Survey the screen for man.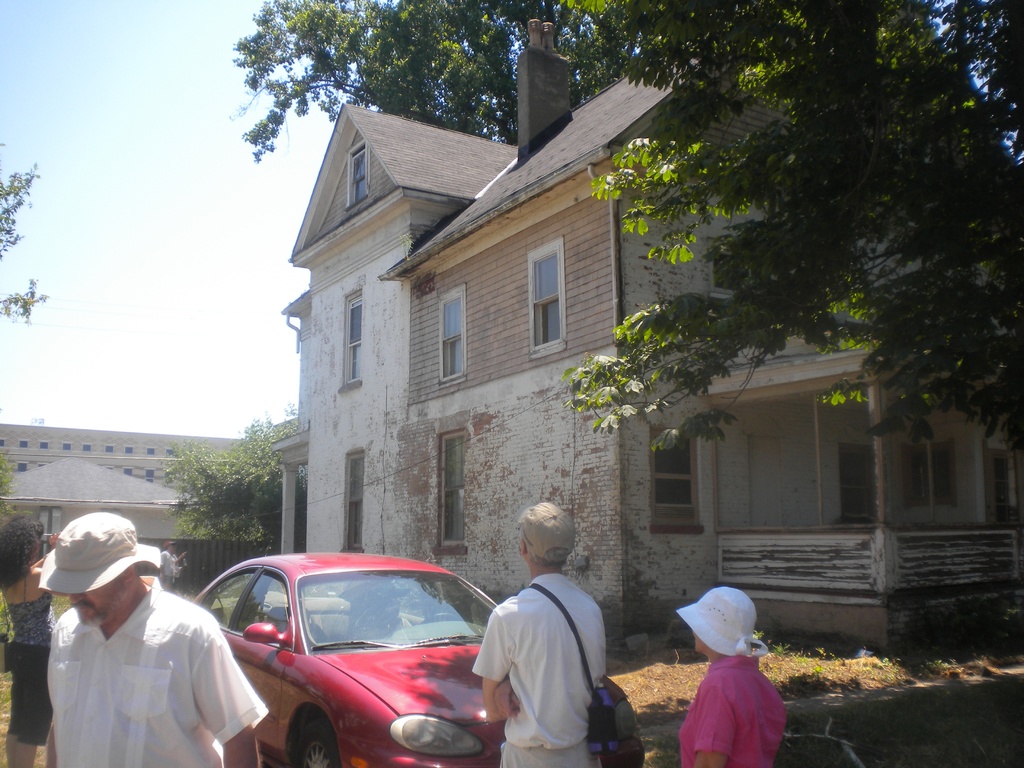
Survey found: [158, 541, 188, 591].
